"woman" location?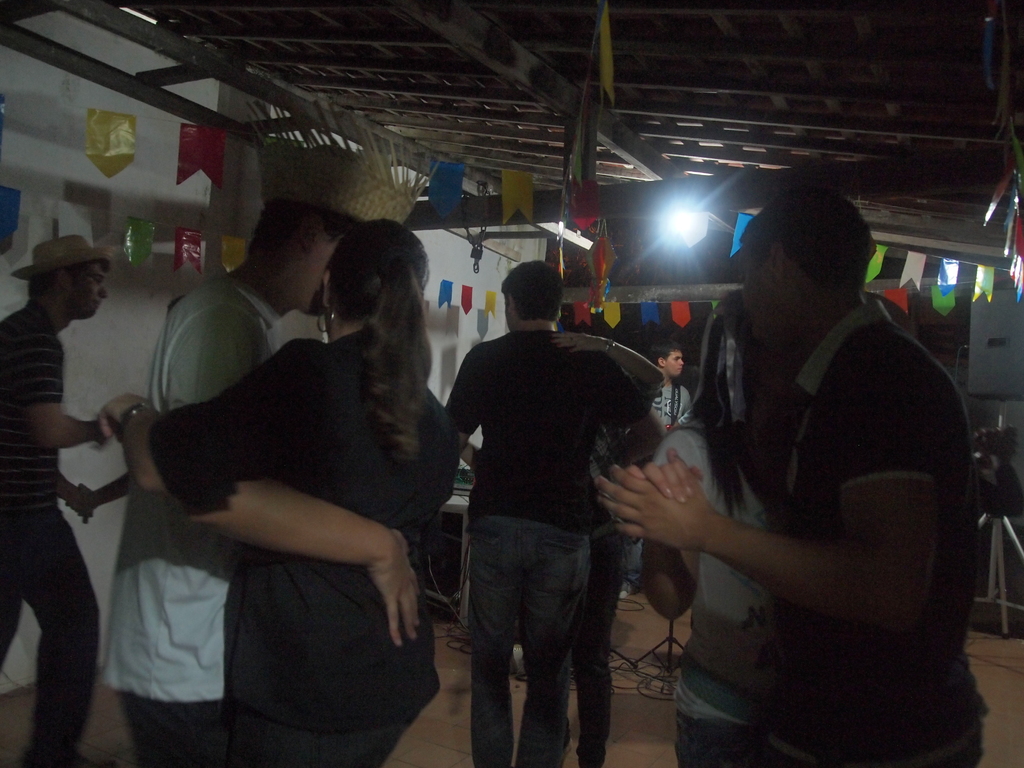
552, 332, 665, 766
